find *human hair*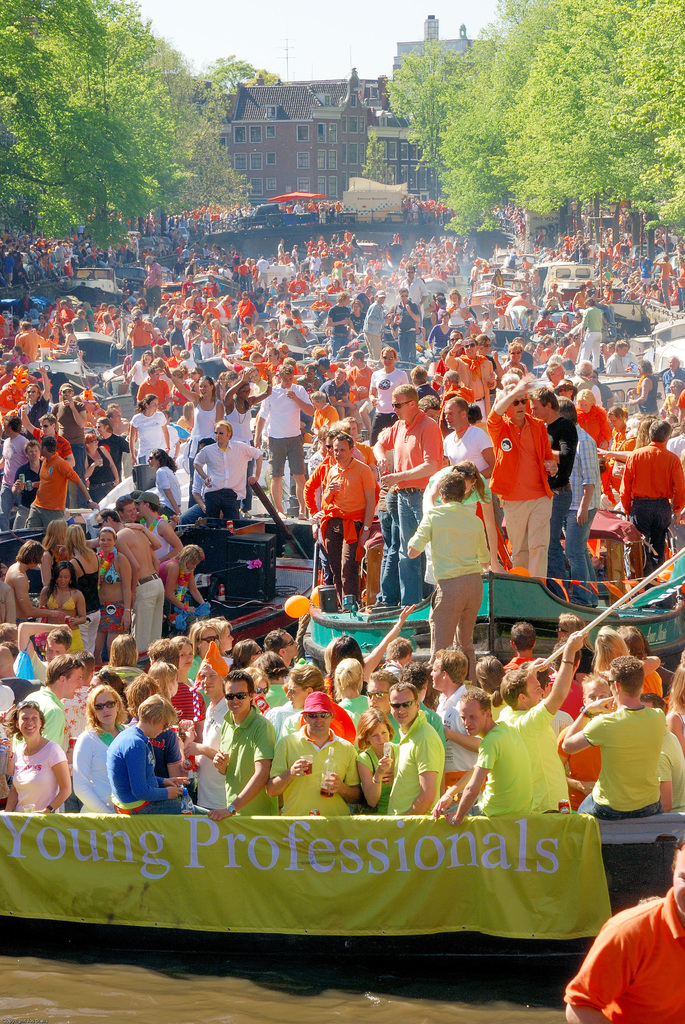
detection(157, 634, 177, 667)
